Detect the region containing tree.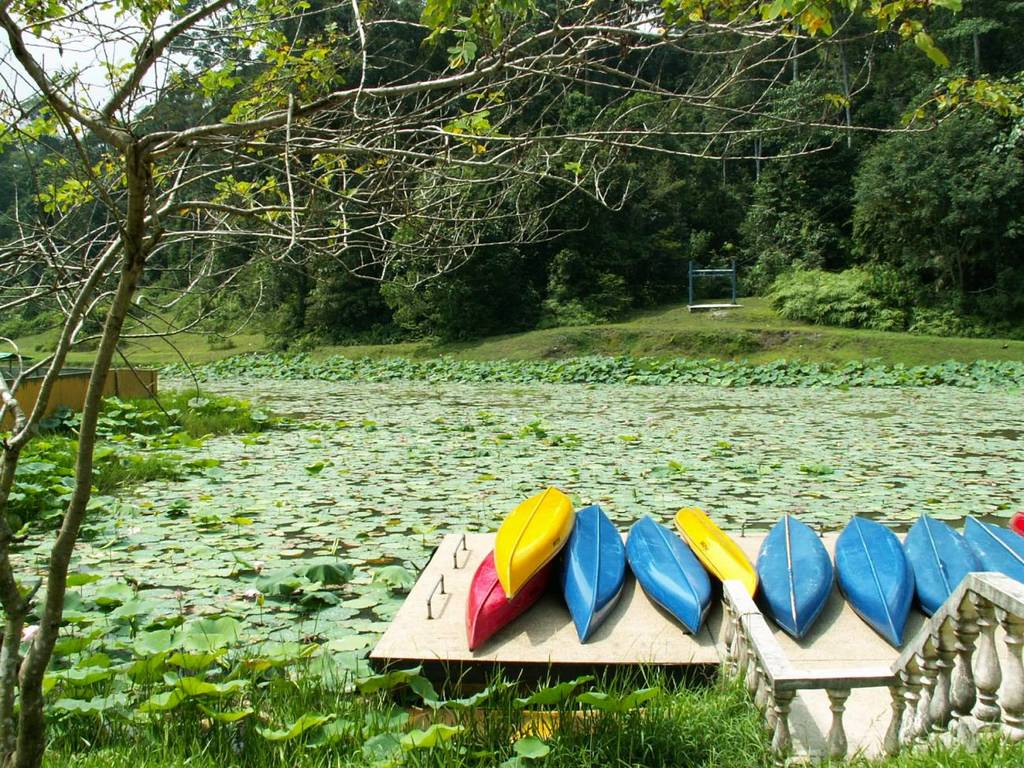
x1=0, y1=0, x2=1021, y2=767.
